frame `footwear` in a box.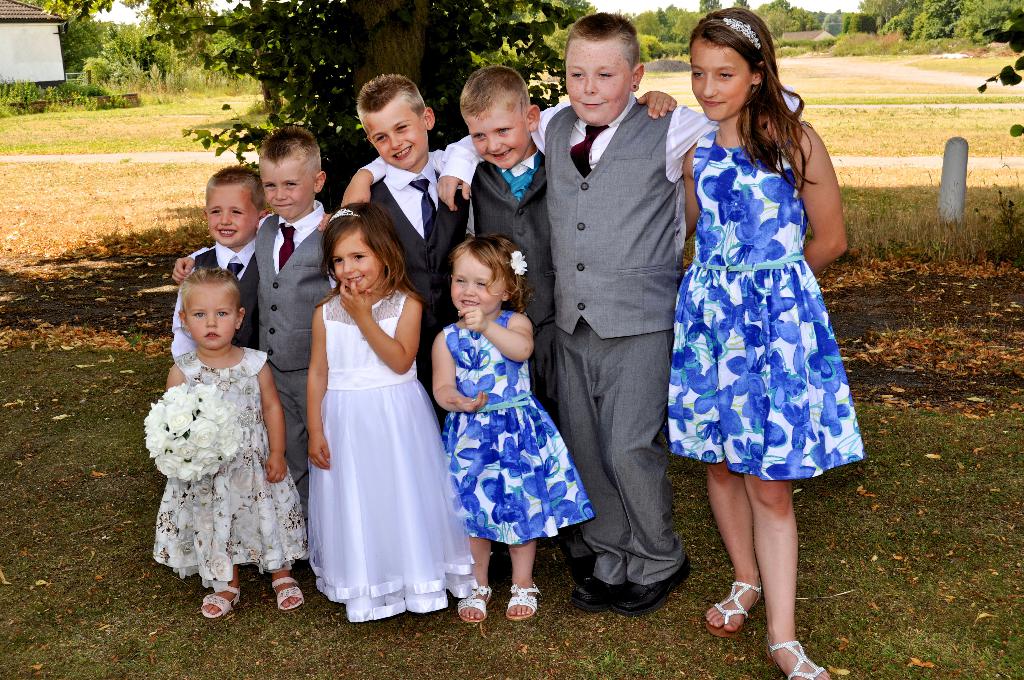
{"x1": 705, "y1": 579, "x2": 764, "y2": 644}.
